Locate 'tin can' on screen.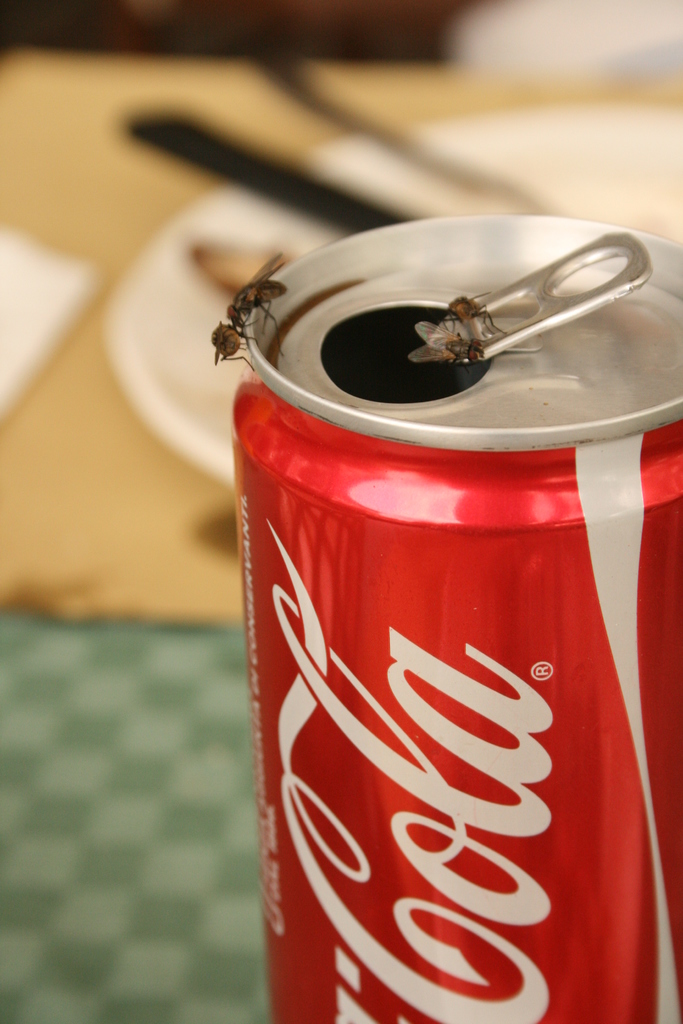
On screen at box(226, 205, 682, 1019).
